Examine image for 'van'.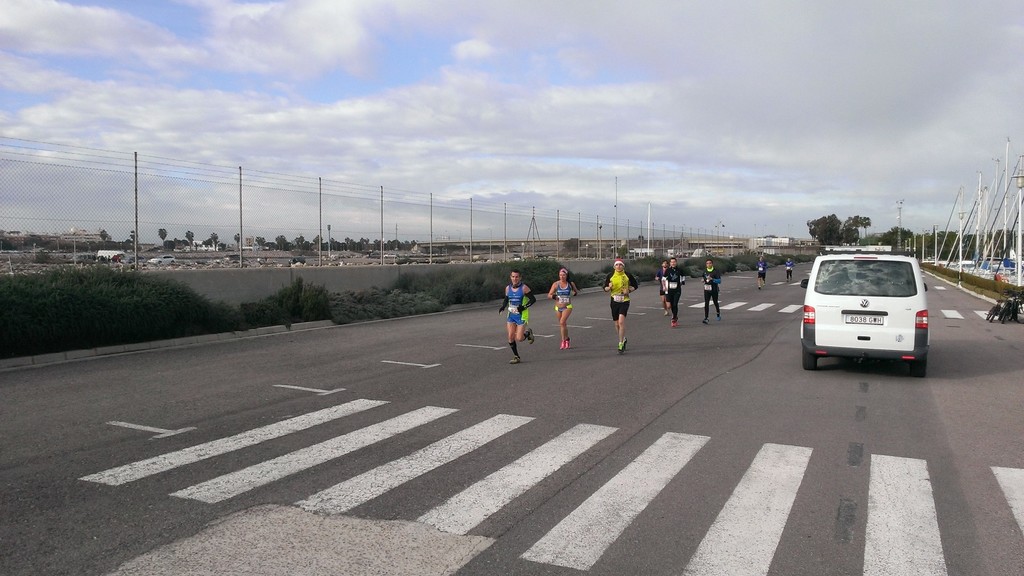
Examination result: [x1=799, y1=243, x2=931, y2=371].
